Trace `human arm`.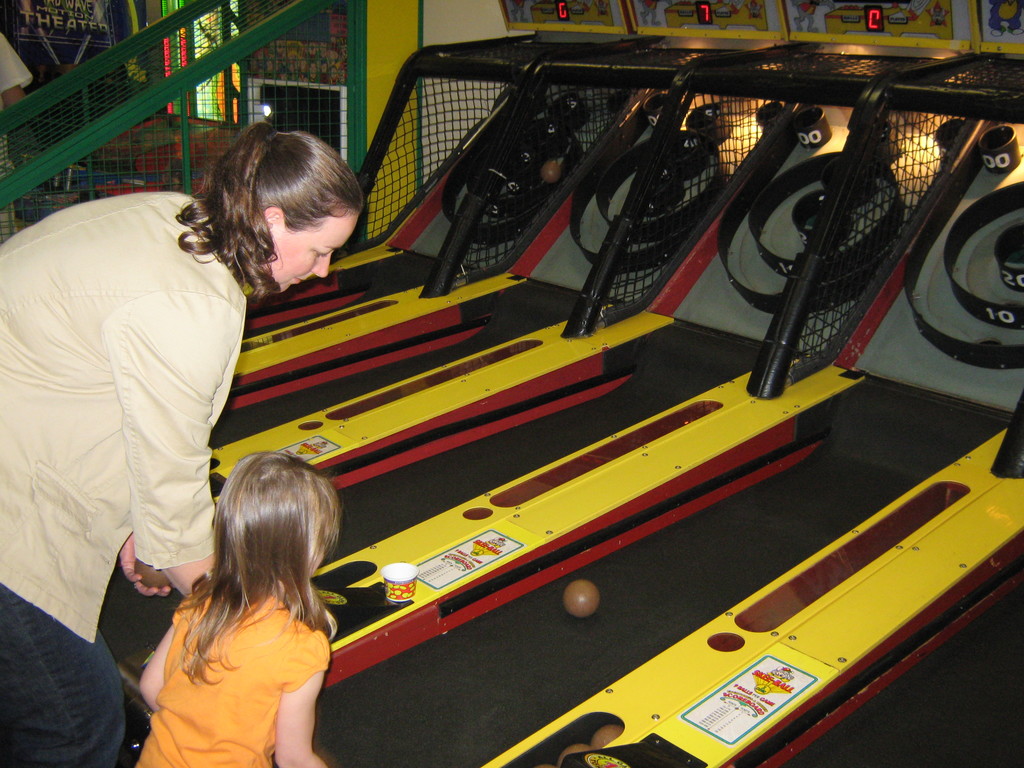
Traced to x1=118 y1=531 x2=170 y2=596.
